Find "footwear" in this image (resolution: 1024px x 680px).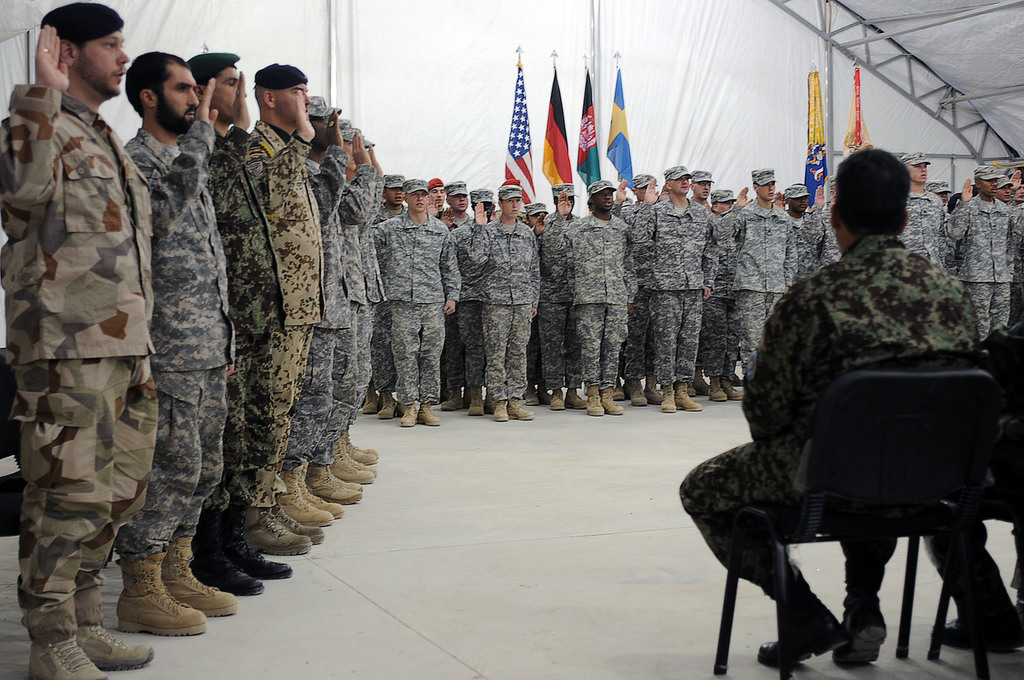
523 384 539 406.
